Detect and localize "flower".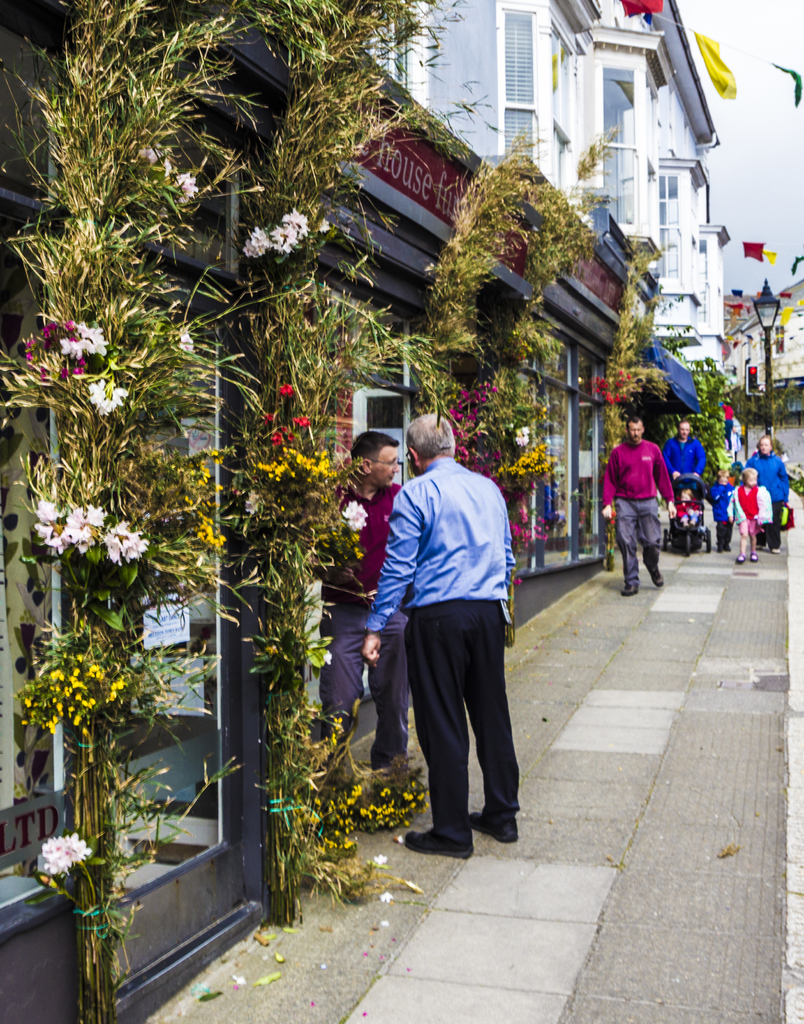
Localized at select_region(174, 166, 206, 205).
